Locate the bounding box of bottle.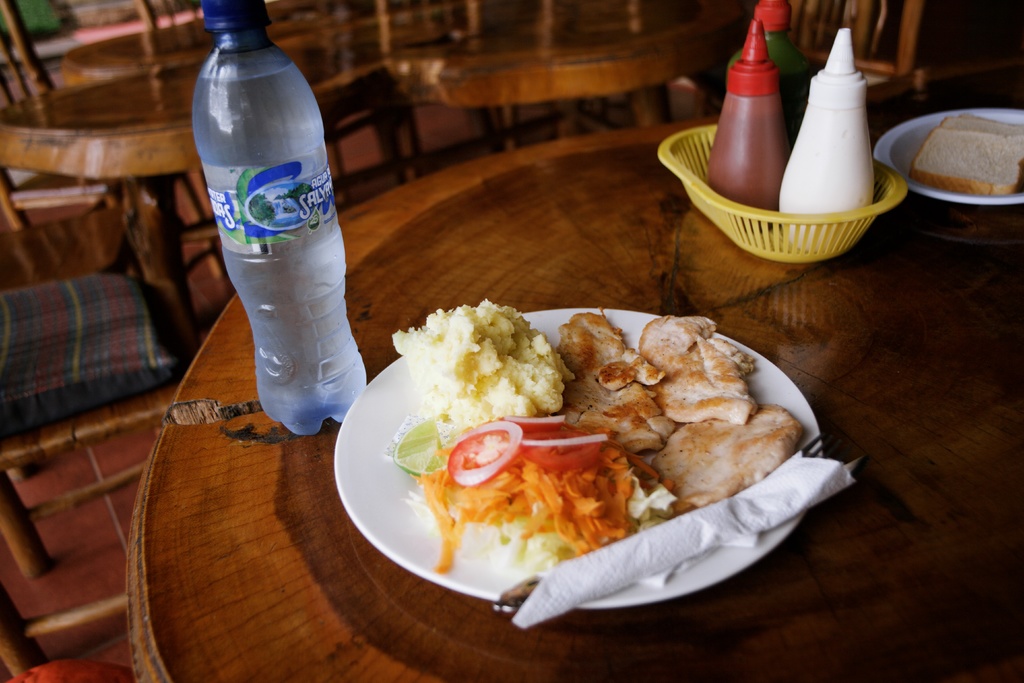
Bounding box: select_region(780, 31, 874, 254).
